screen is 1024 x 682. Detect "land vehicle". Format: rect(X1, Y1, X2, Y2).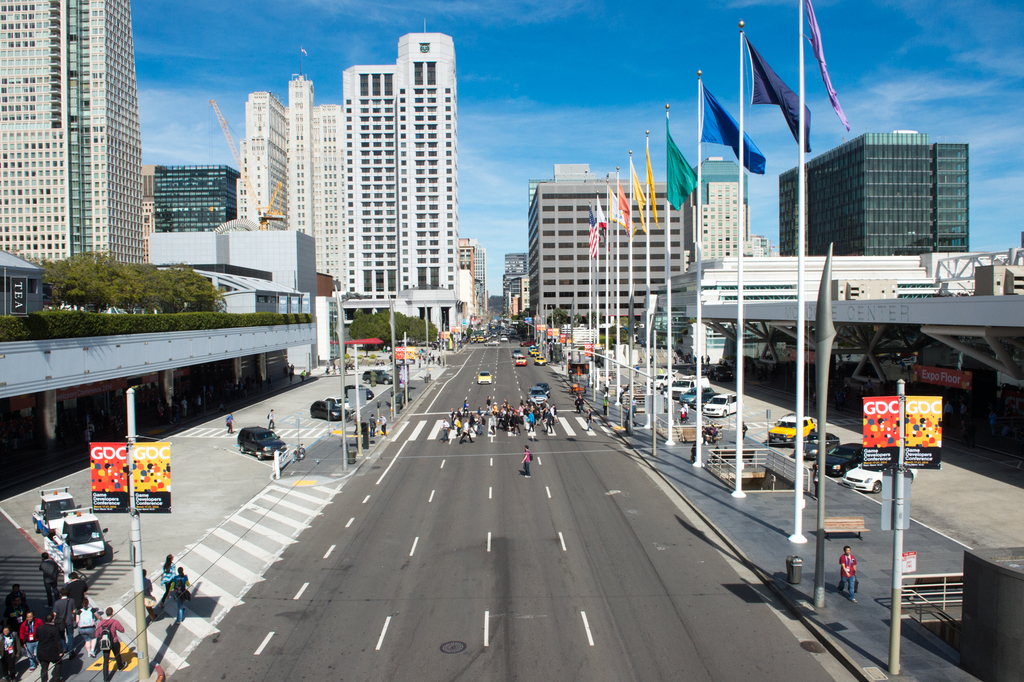
rect(791, 433, 838, 460).
